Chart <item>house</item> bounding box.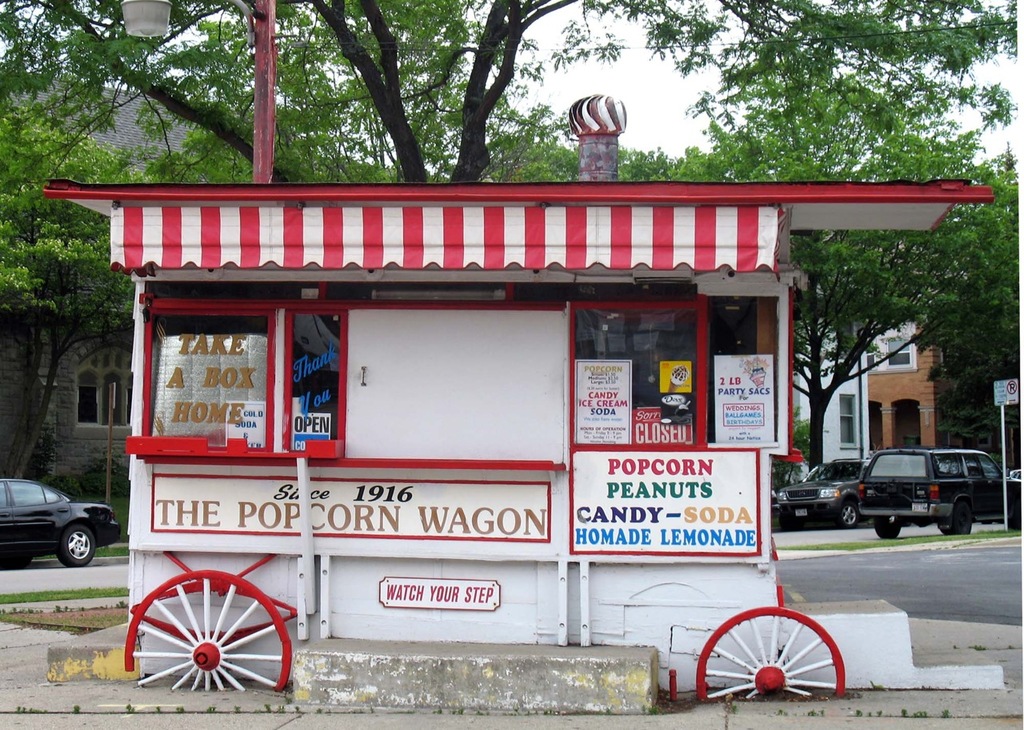
Charted: BBox(786, 313, 873, 476).
